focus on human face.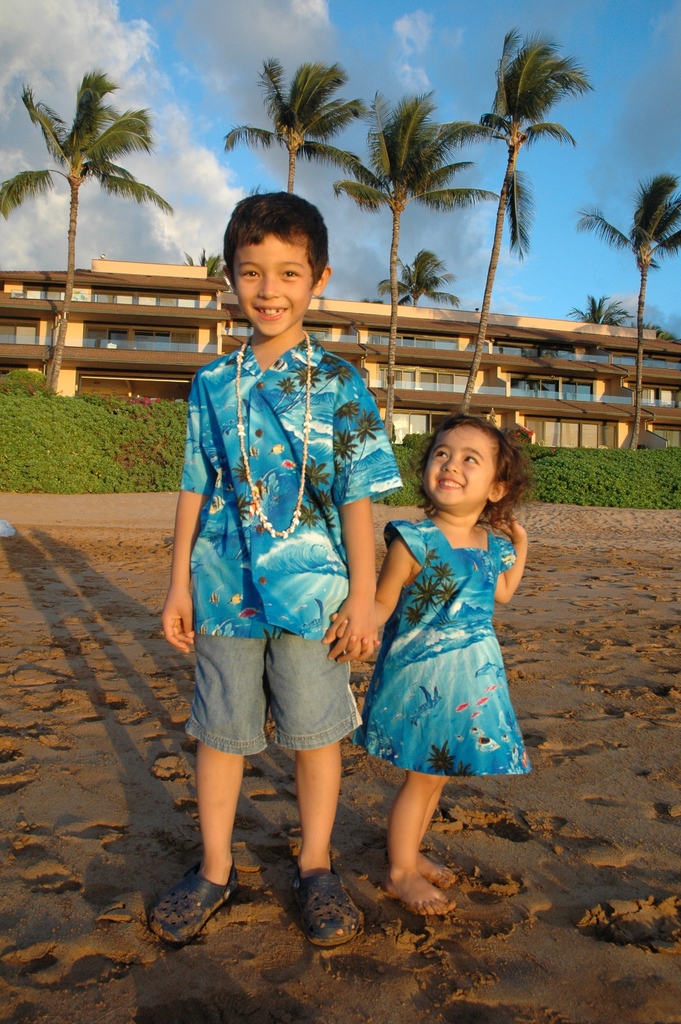
Focused at <region>422, 424, 492, 505</region>.
